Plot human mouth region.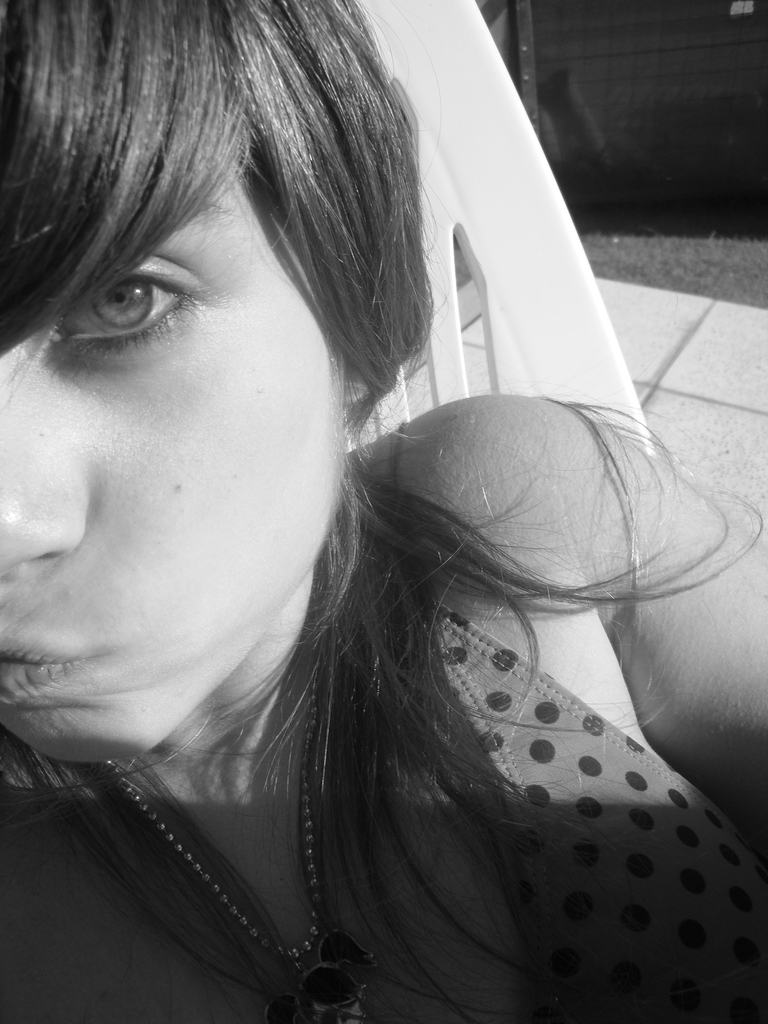
Plotted at locate(0, 640, 84, 692).
